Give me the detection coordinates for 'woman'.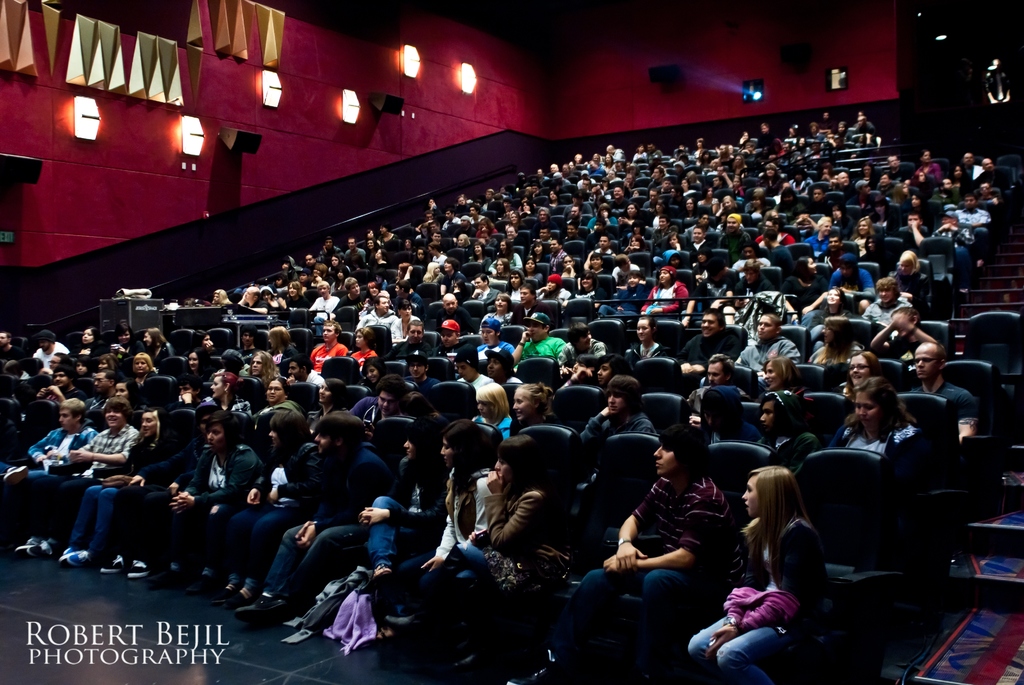
left=521, top=256, right=542, bottom=283.
